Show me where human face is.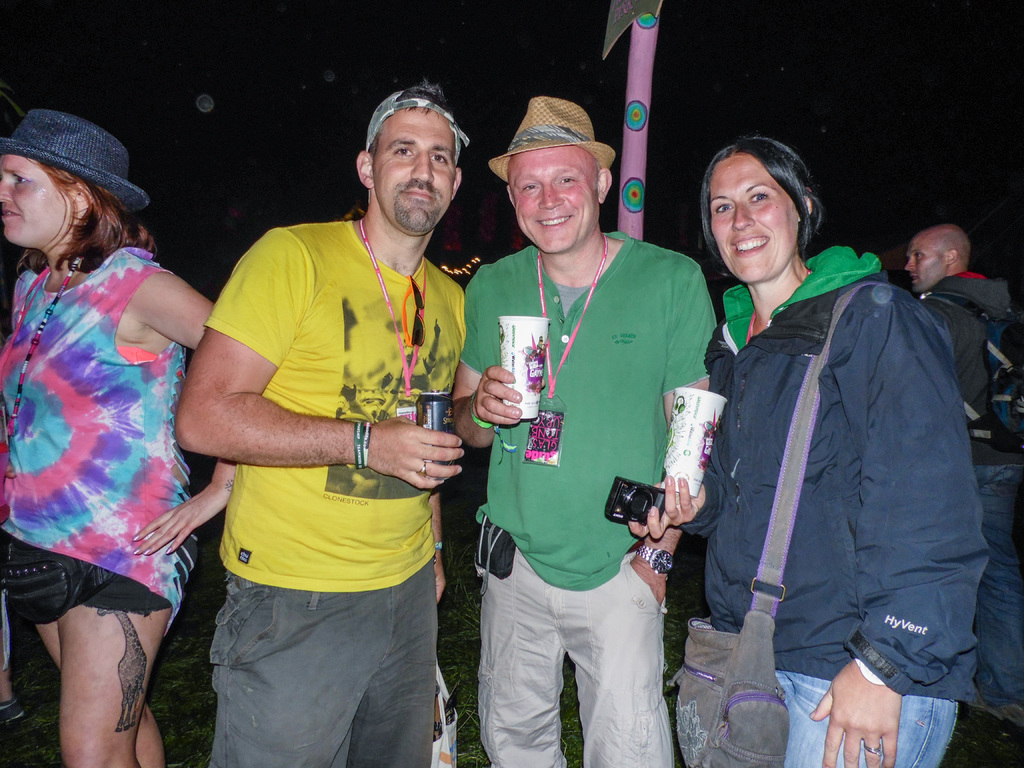
human face is at x1=904, y1=241, x2=943, y2=292.
